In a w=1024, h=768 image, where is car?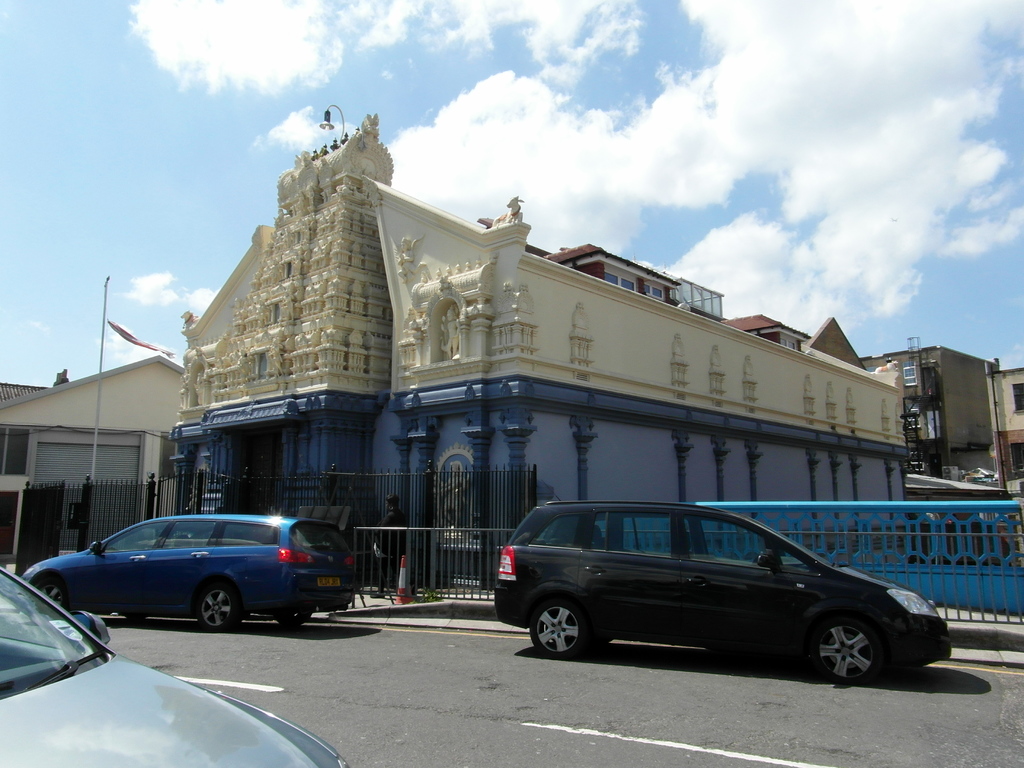
l=479, t=503, r=948, b=688.
